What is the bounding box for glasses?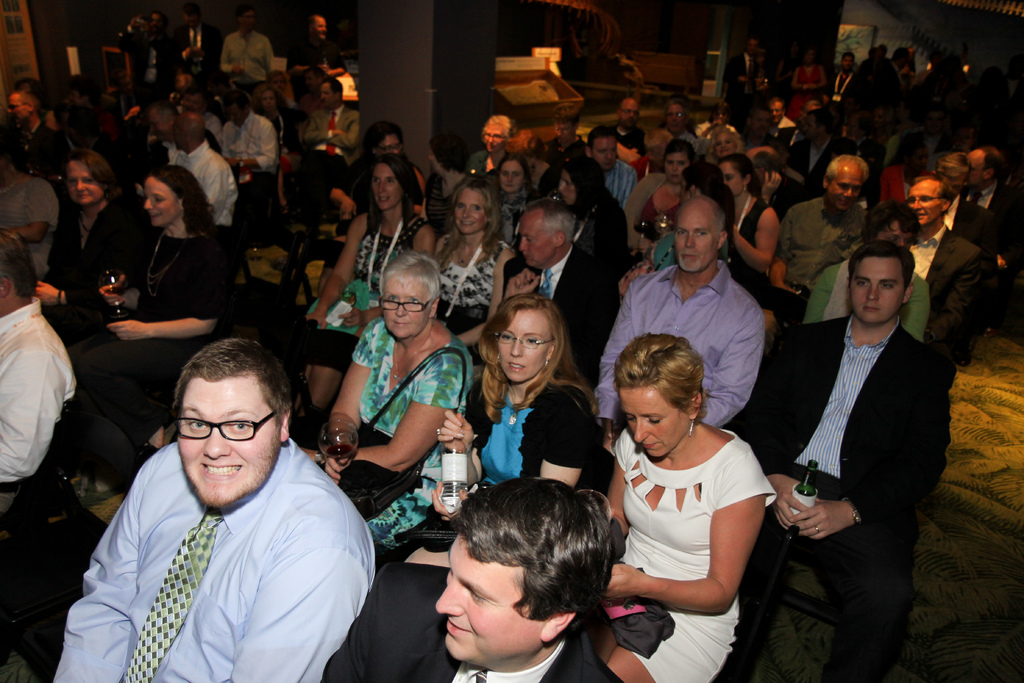
Rect(664, 112, 686, 120).
